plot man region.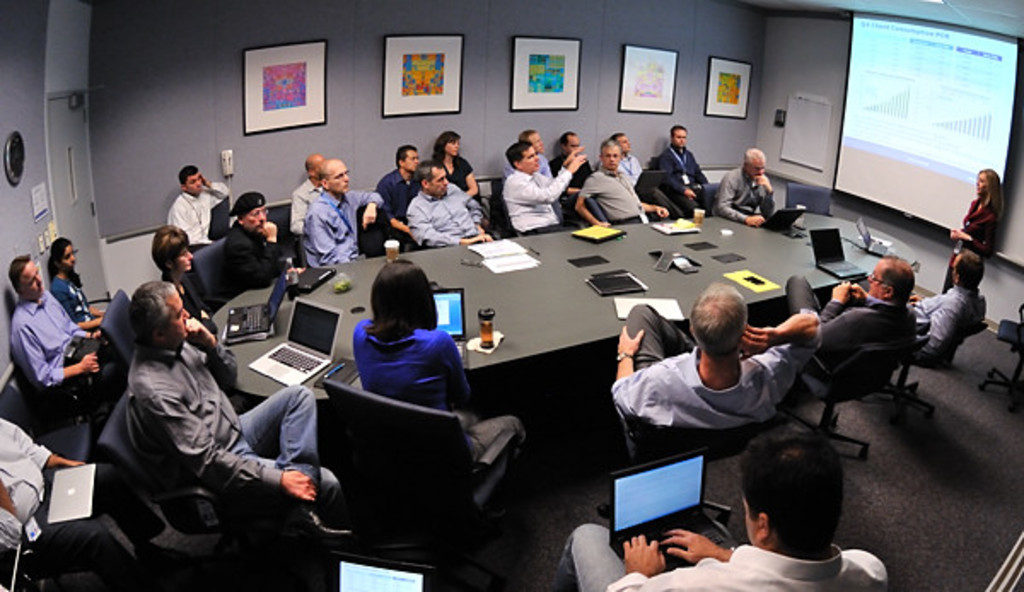
Plotted at left=606, top=287, right=840, bottom=471.
